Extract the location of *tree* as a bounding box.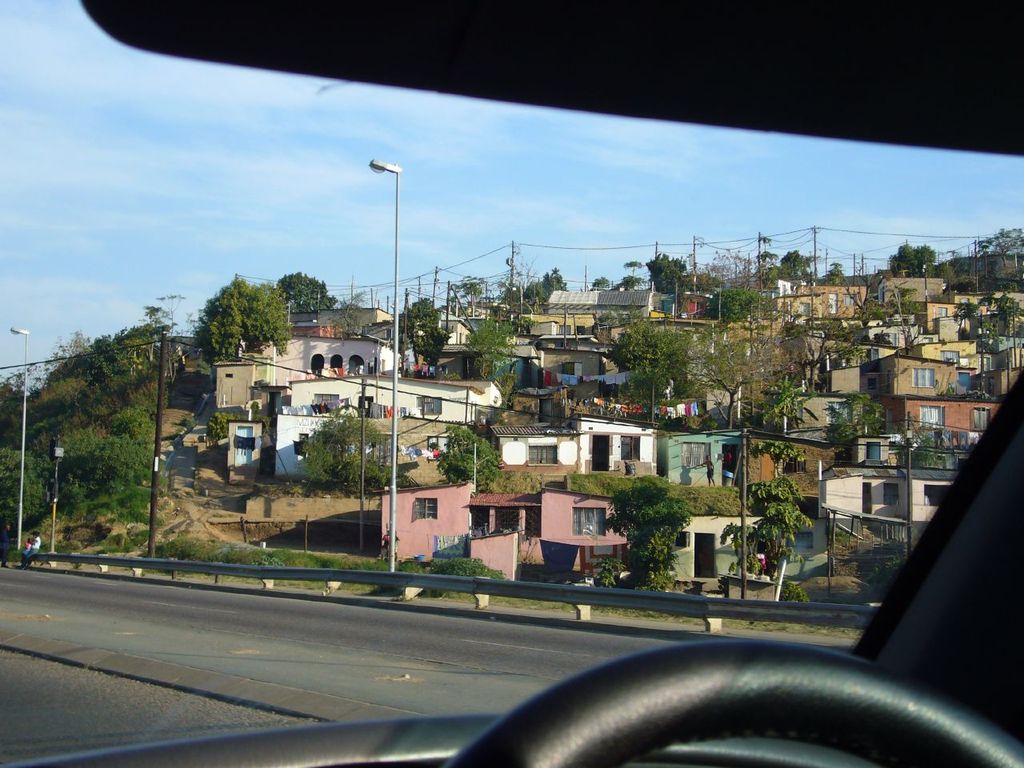
464,318,512,384.
